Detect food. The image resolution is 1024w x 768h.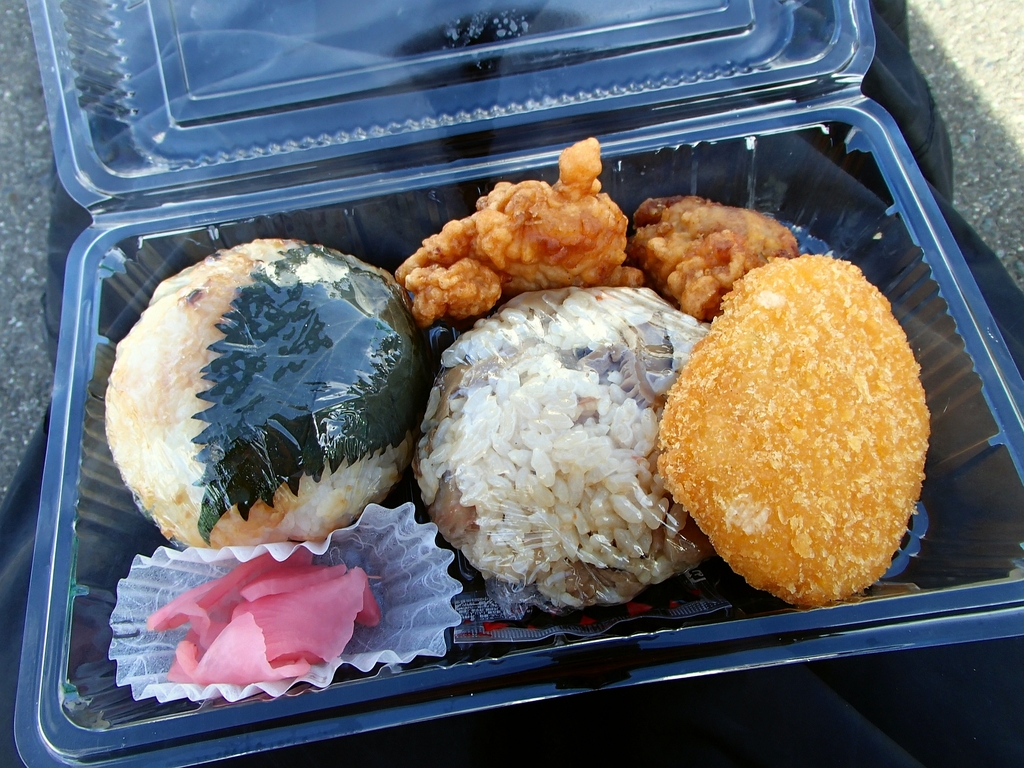
l=657, t=252, r=929, b=603.
